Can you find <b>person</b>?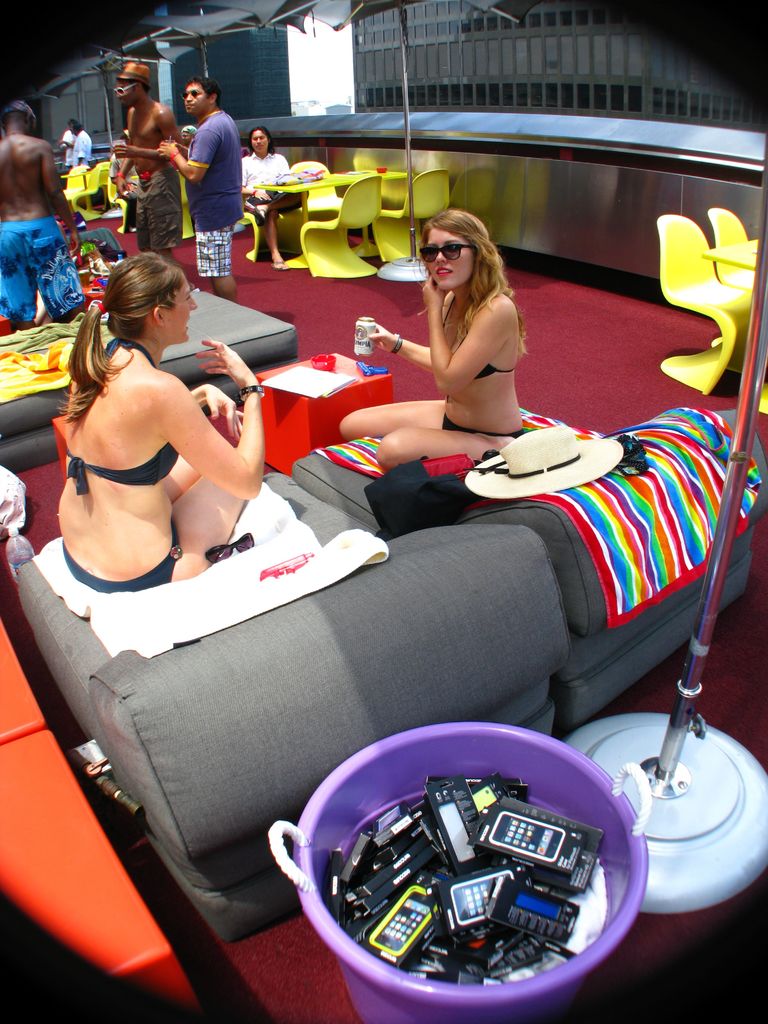
Yes, bounding box: x1=62, y1=122, x2=93, y2=172.
